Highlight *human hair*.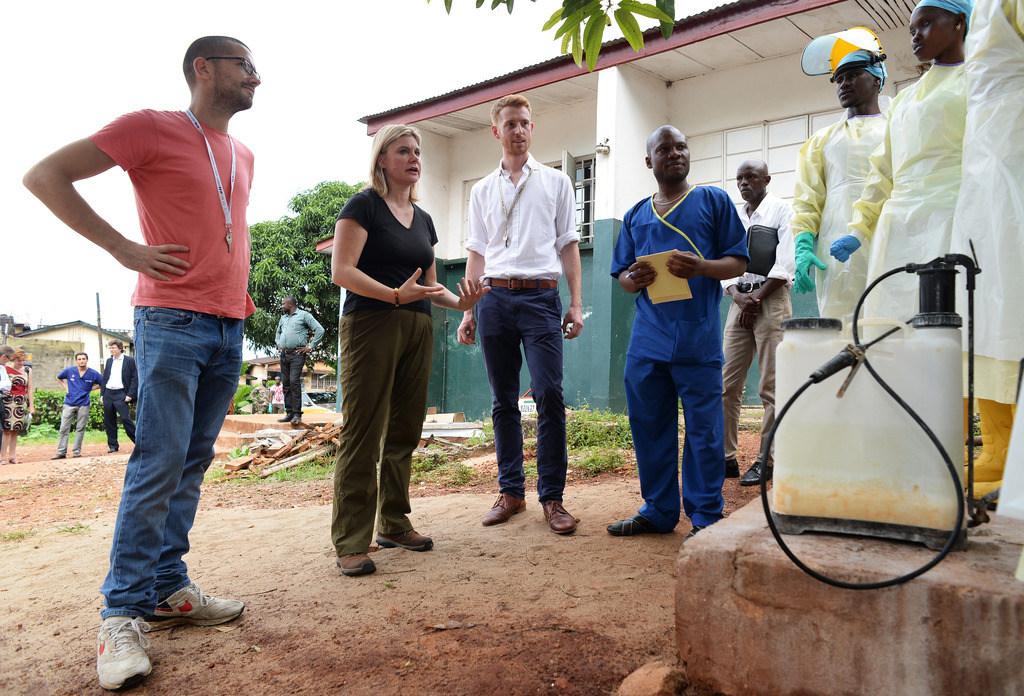
Highlighted region: [181, 33, 250, 89].
